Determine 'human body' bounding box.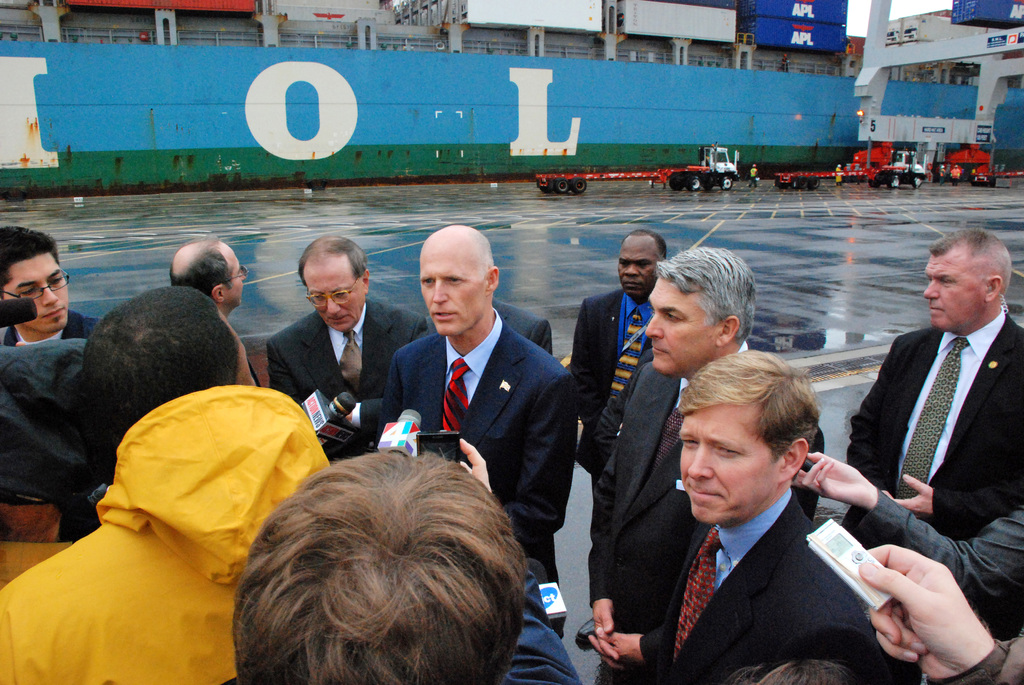
Determined: box(266, 238, 426, 469).
